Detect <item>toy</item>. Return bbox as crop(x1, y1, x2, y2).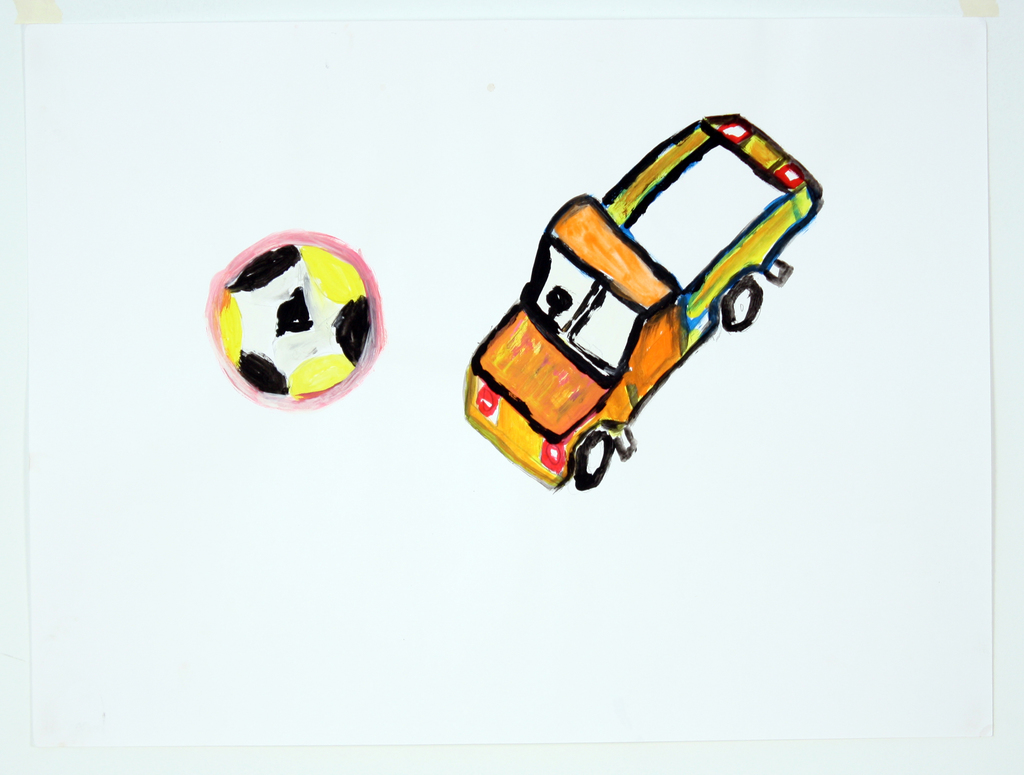
crop(208, 225, 379, 406).
